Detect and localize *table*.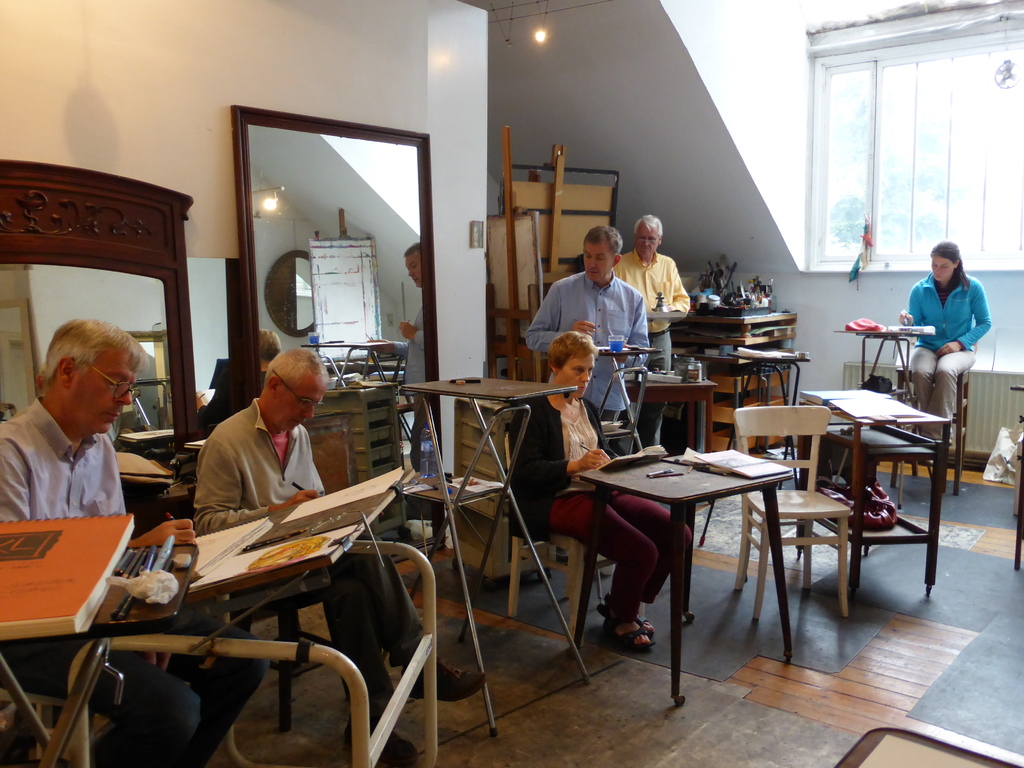
Localized at (left=797, top=390, right=951, bottom=610).
